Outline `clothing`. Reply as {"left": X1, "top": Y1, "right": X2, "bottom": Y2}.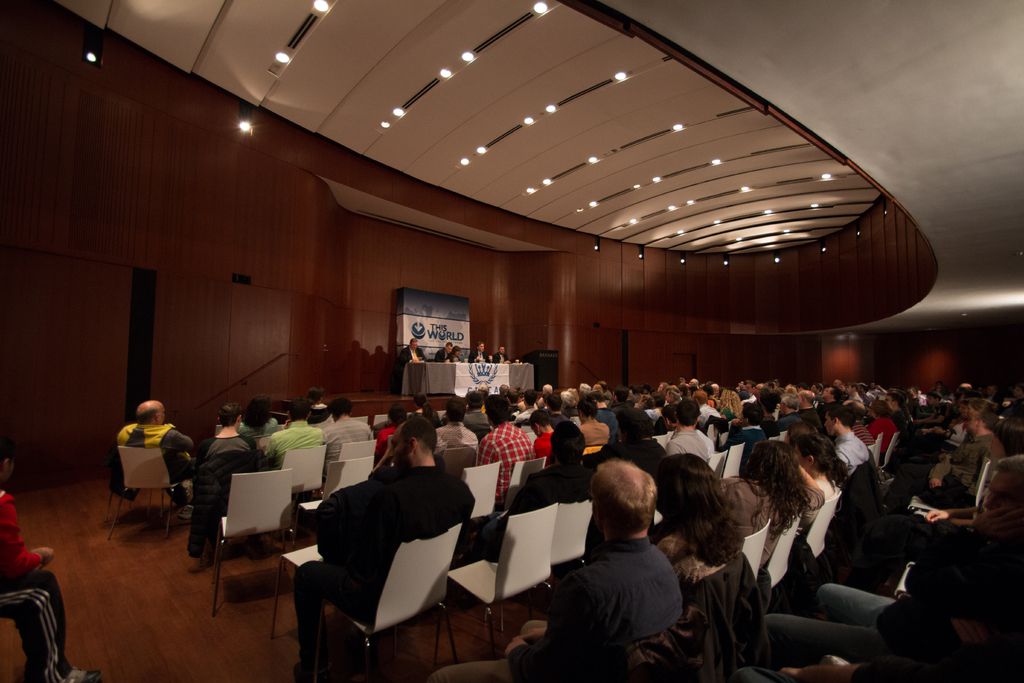
{"left": 460, "top": 464, "right": 599, "bottom": 565}.
